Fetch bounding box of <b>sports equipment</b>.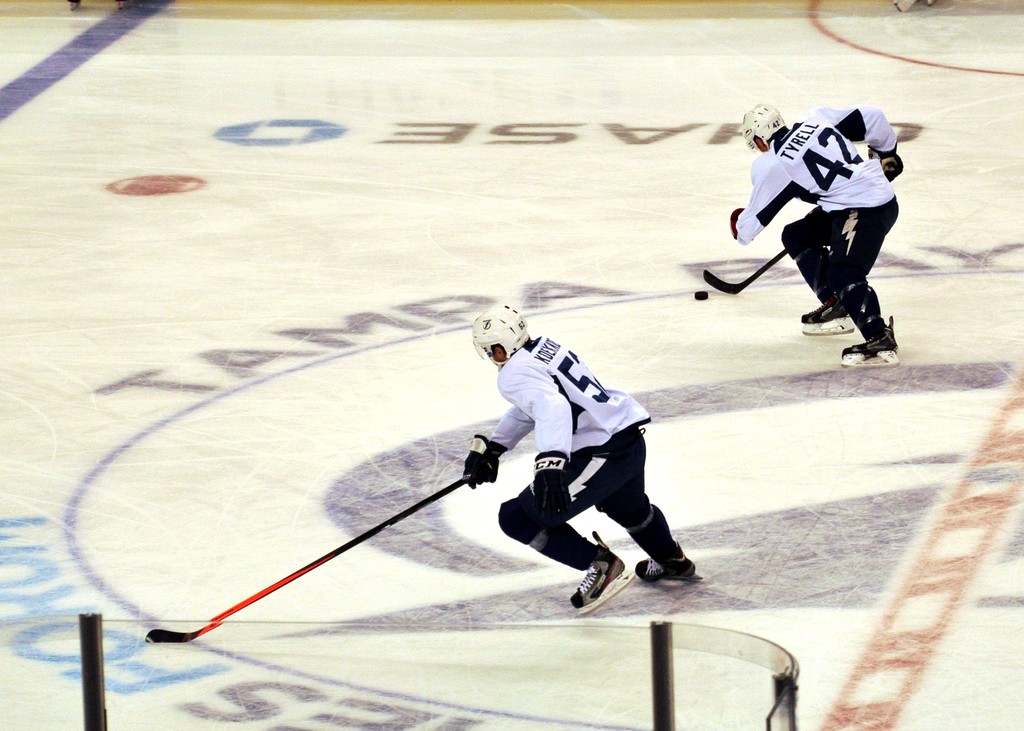
Bbox: x1=726 y1=204 x2=744 y2=239.
